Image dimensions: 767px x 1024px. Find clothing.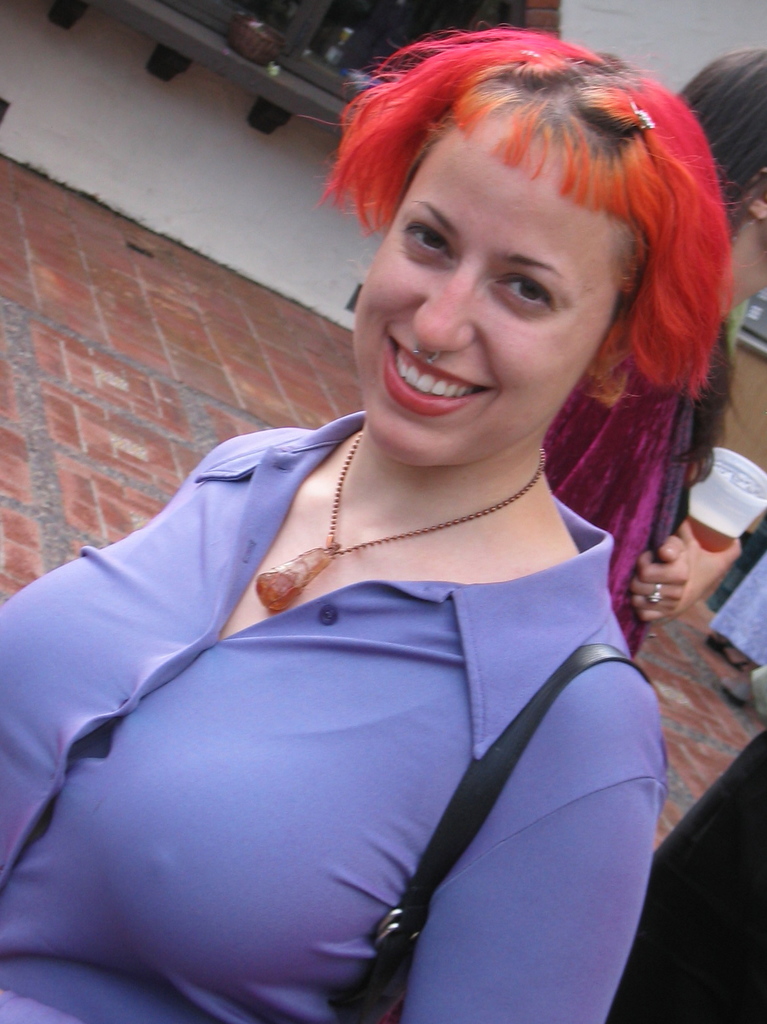
BBox(739, 662, 766, 712).
